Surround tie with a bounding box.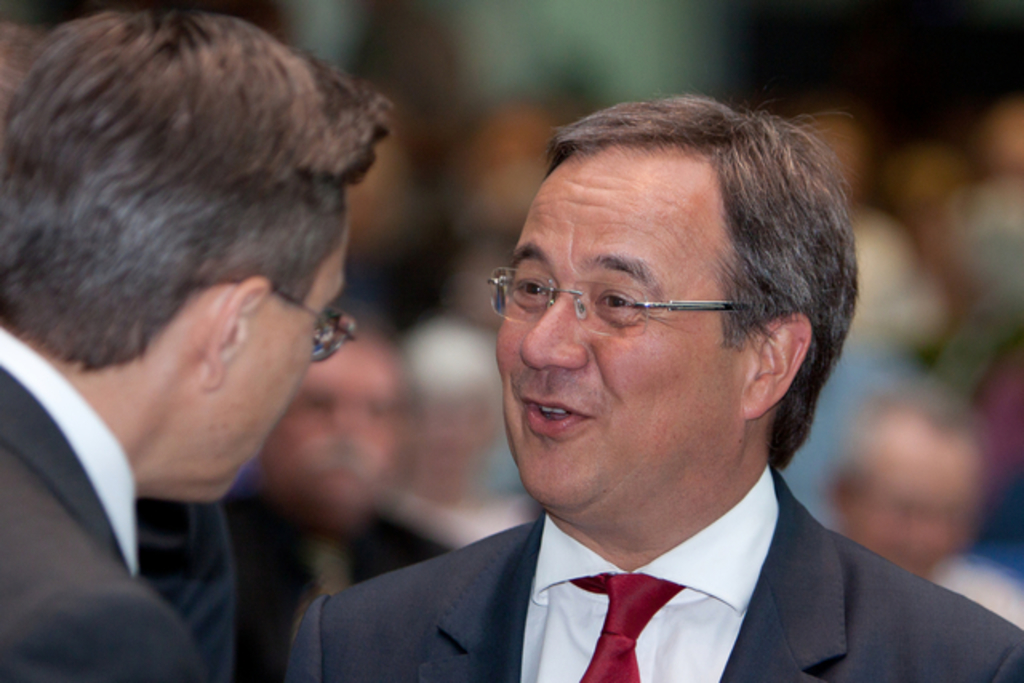
left=560, top=573, right=690, bottom=681.
